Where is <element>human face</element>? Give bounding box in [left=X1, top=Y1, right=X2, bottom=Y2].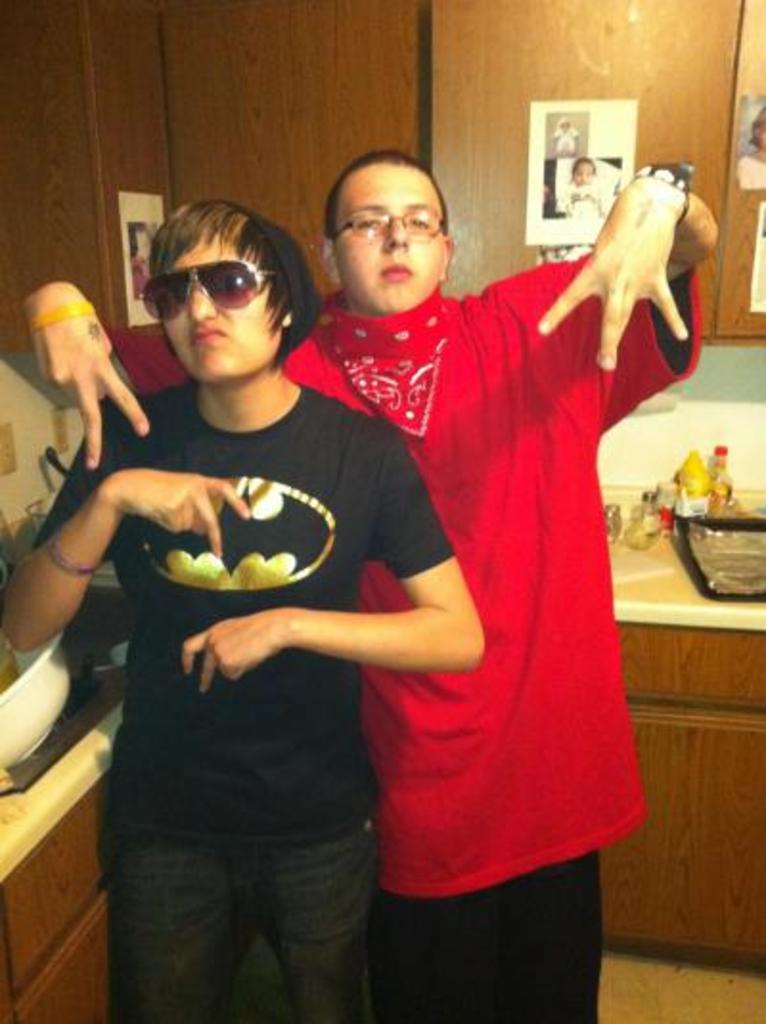
[left=574, top=163, right=592, bottom=186].
